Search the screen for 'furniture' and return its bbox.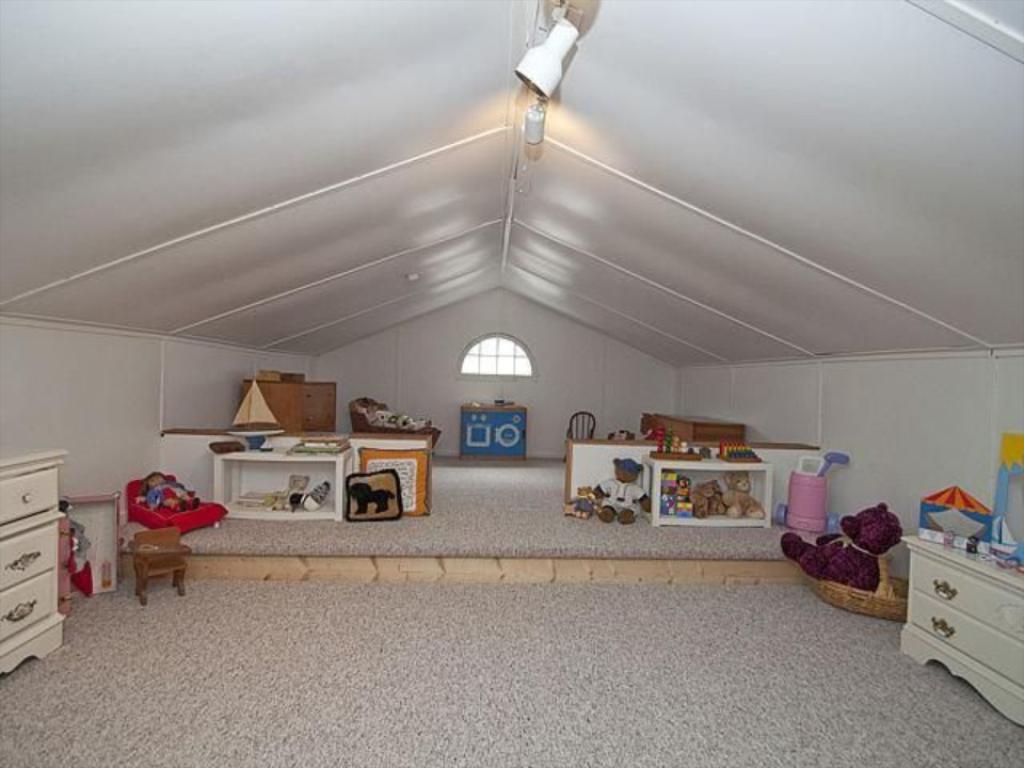
Found: <region>243, 377, 338, 430</region>.
